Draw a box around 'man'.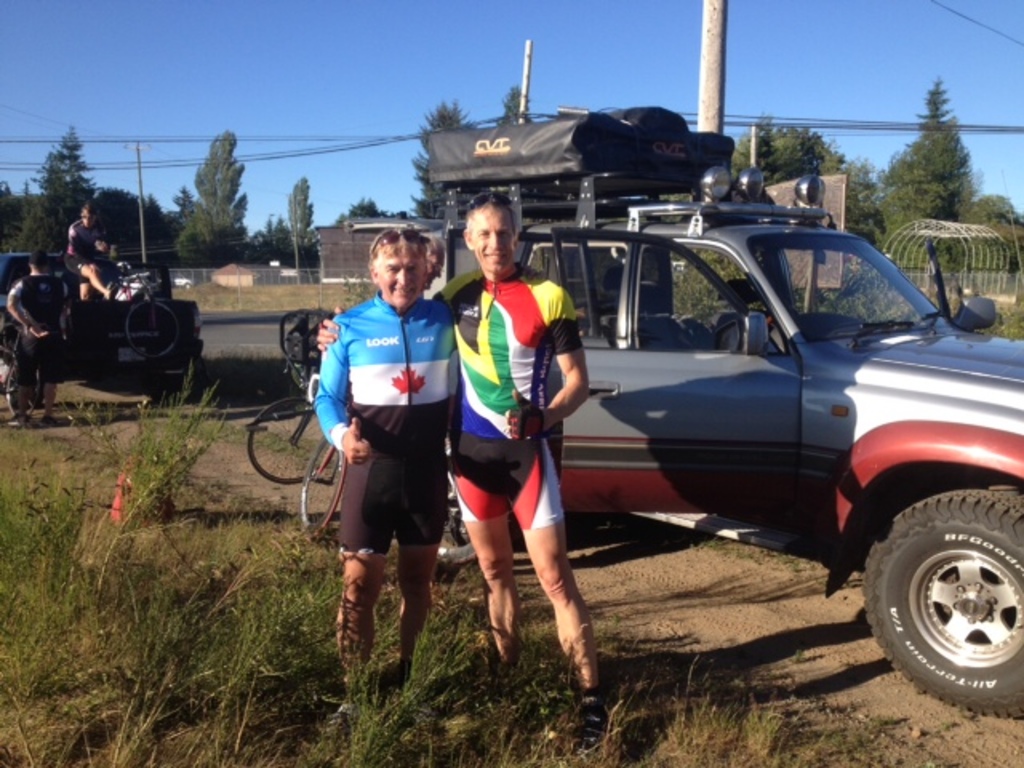
l=6, t=248, r=70, b=422.
